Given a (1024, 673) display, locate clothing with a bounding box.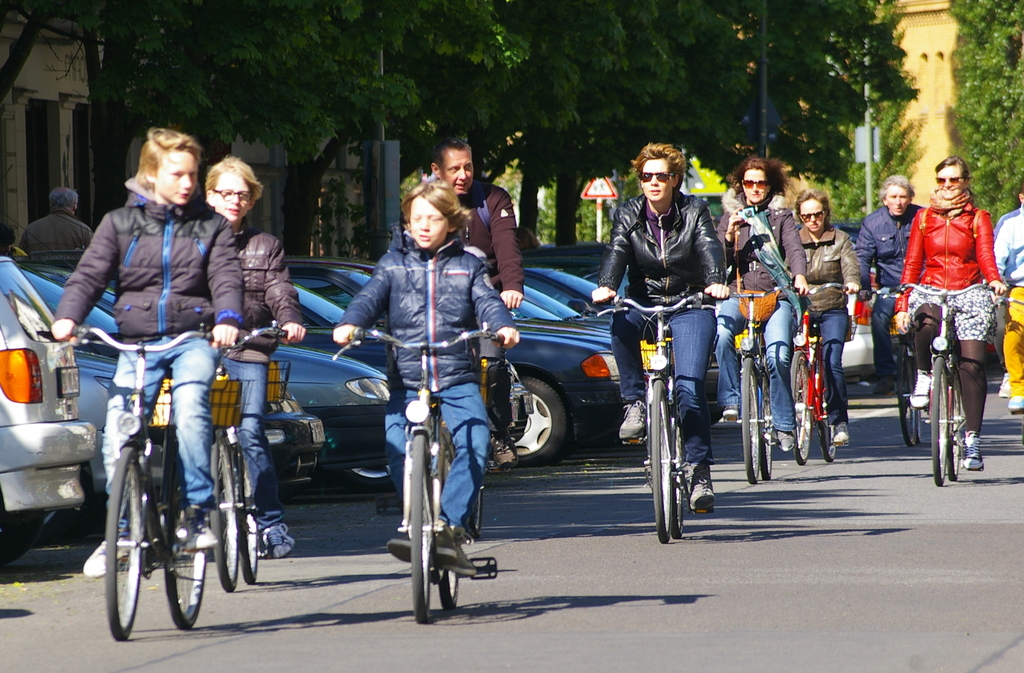
Located: {"left": 229, "top": 224, "right": 280, "bottom": 503}.
